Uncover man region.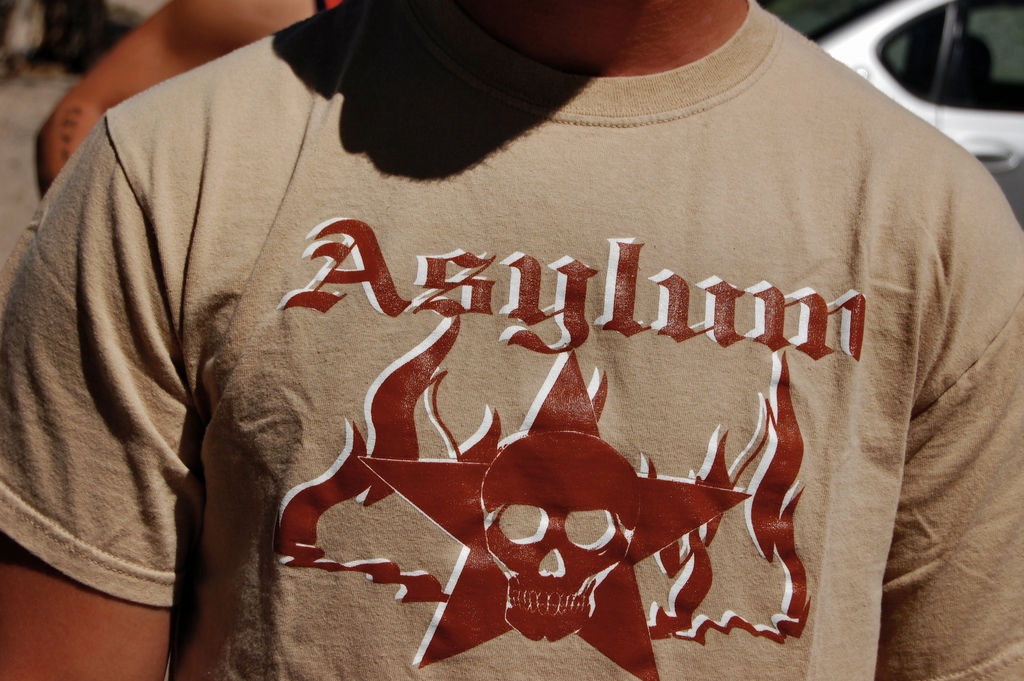
Uncovered: <bbox>0, 0, 1023, 680</bbox>.
